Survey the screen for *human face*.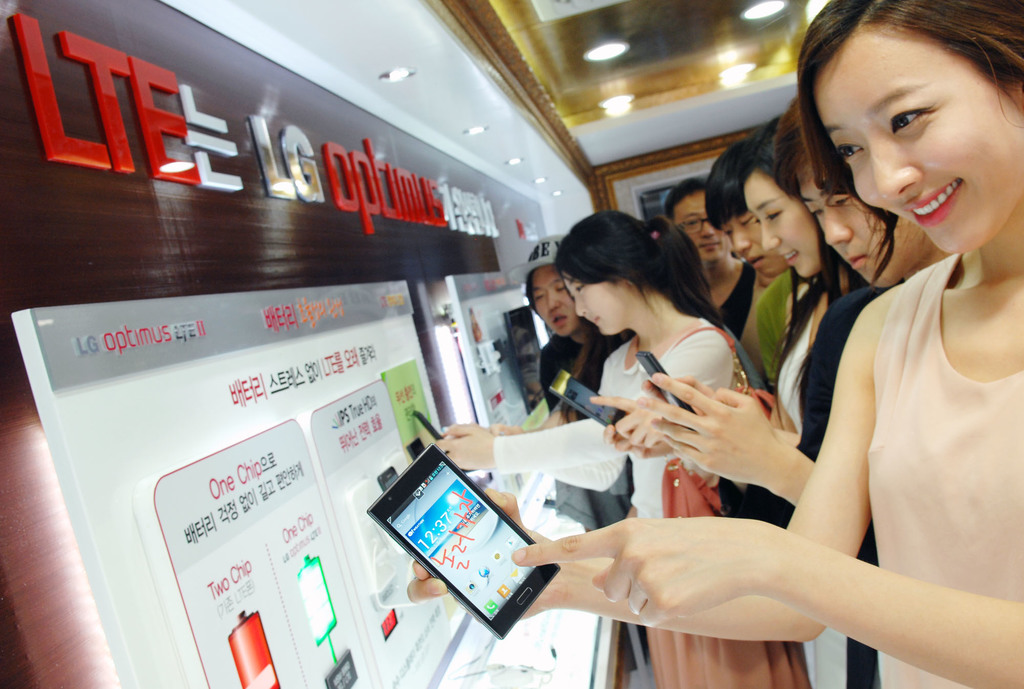
Survey found: (799, 157, 915, 287).
